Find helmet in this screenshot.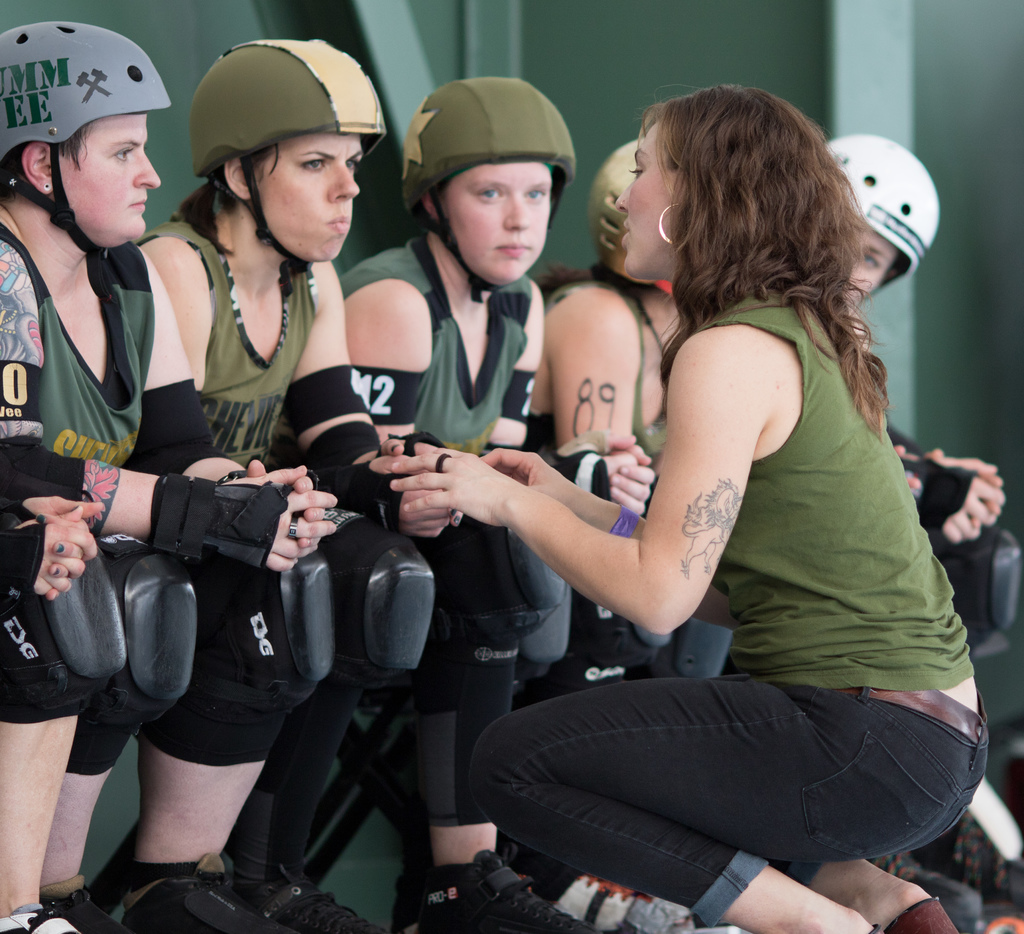
The bounding box for helmet is bbox(402, 77, 578, 304).
